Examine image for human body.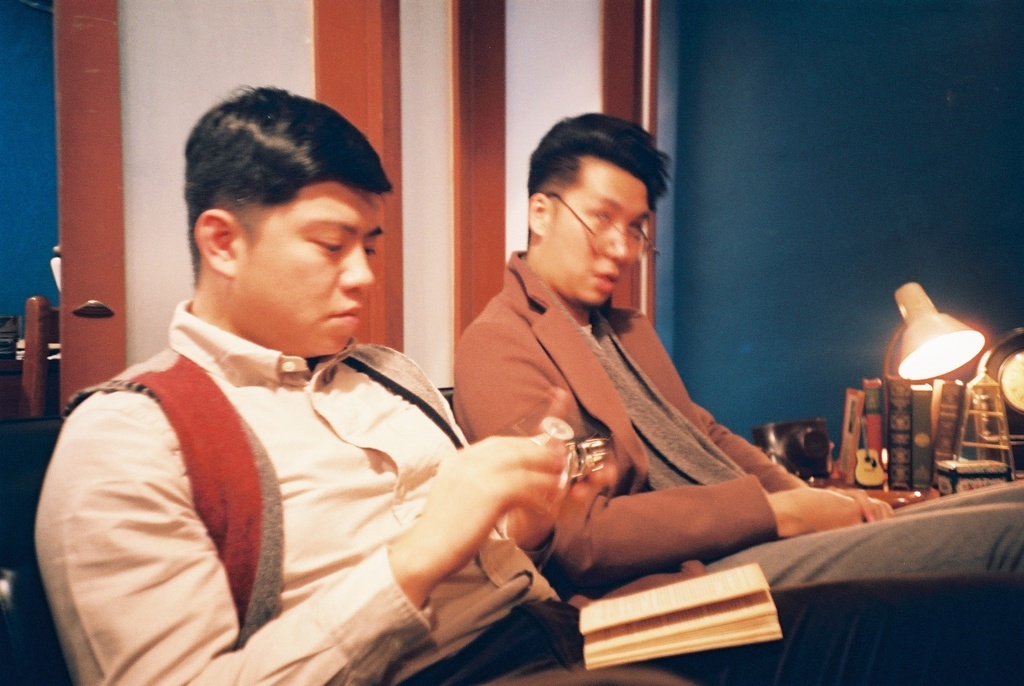
Examination result: detection(460, 111, 903, 603).
